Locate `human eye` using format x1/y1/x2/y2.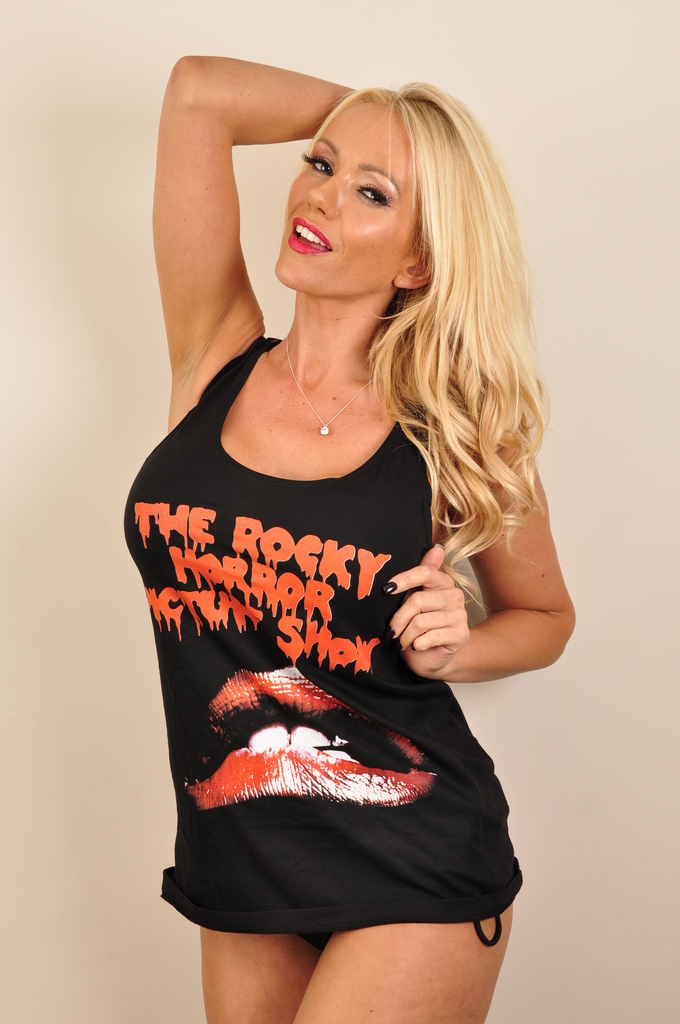
349/173/387/208.
